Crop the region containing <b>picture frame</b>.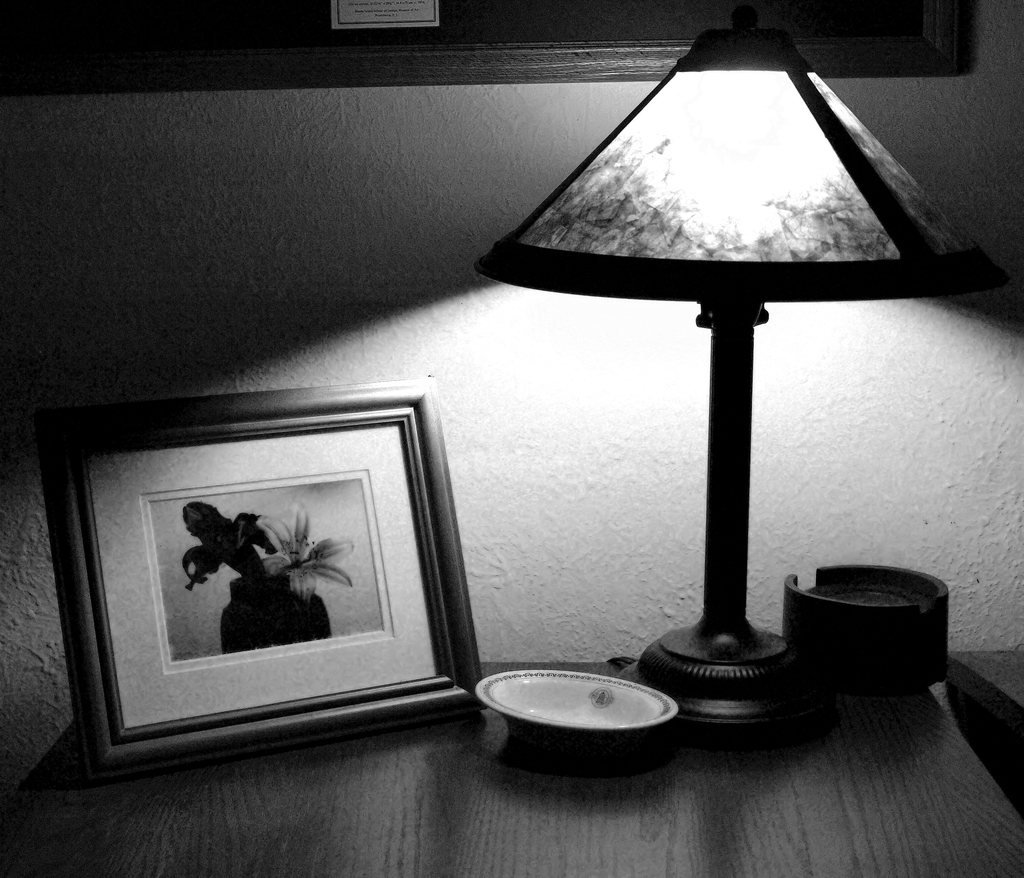
Crop region: bbox=(29, 376, 502, 766).
